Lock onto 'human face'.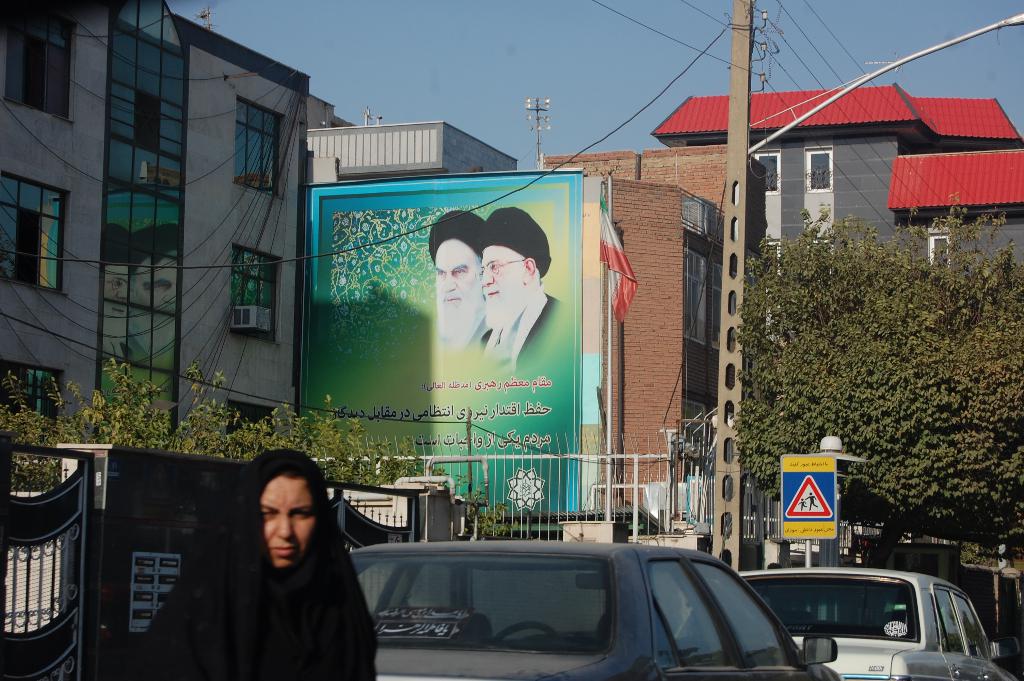
Locked: region(435, 237, 481, 308).
